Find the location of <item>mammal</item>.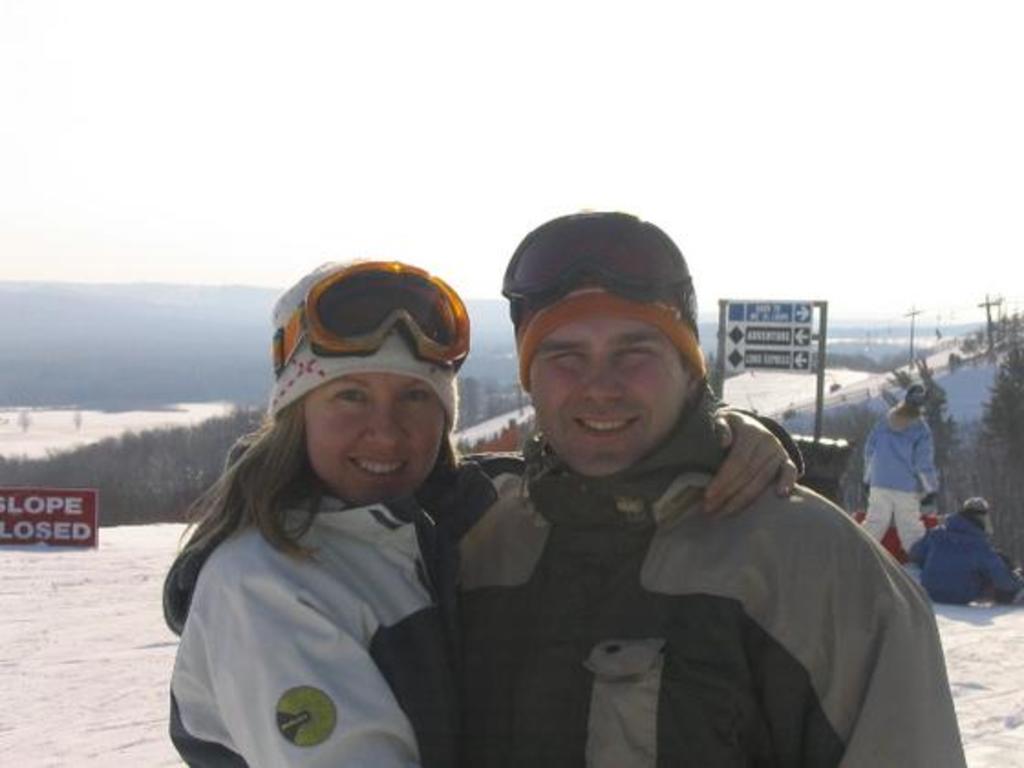
Location: locate(859, 379, 940, 556).
